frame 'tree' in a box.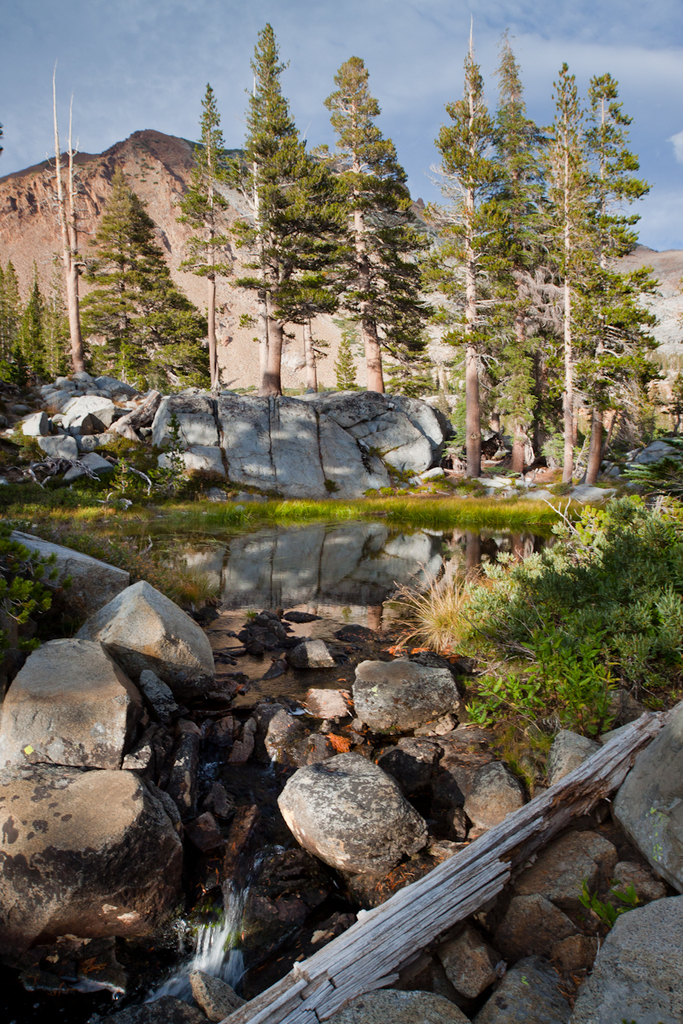
<region>175, 78, 246, 397</region>.
